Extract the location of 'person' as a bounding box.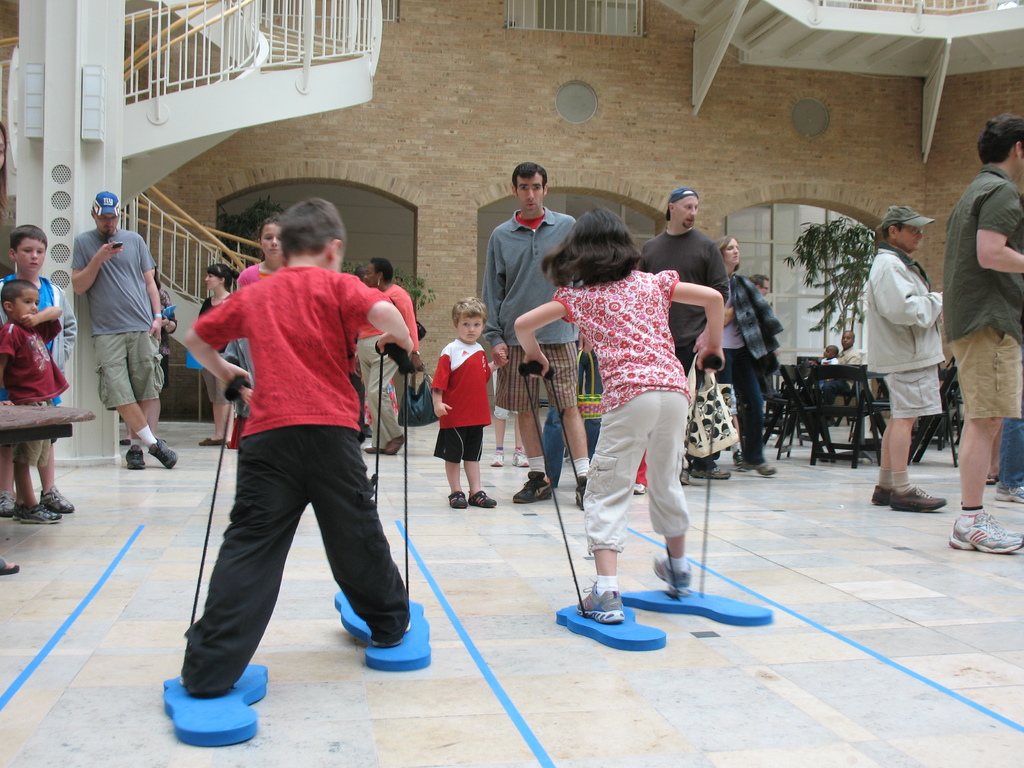
(632,189,735,484).
